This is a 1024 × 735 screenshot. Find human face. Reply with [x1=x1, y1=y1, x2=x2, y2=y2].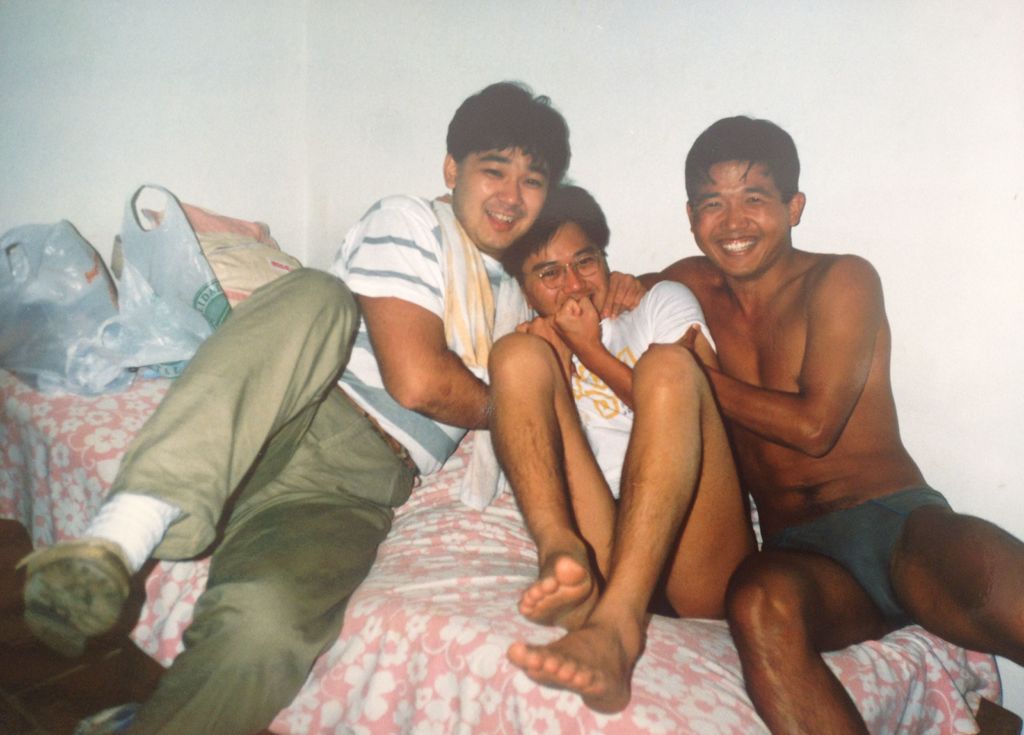
[x1=455, y1=142, x2=544, y2=247].
